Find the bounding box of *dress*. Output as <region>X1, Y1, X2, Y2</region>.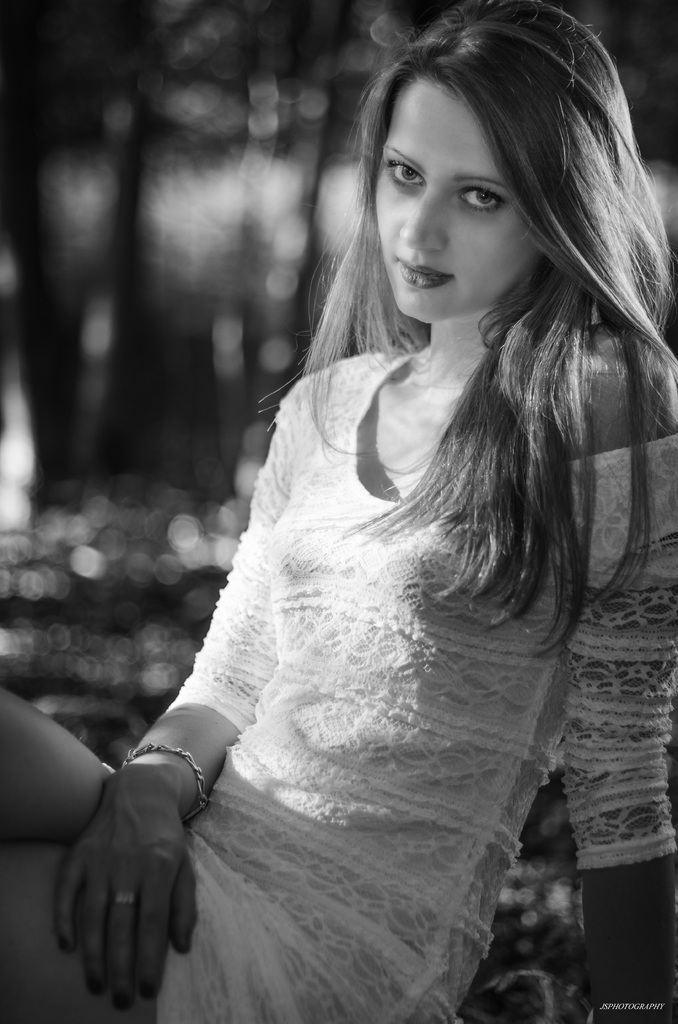
<region>147, 339, 677, 1023</region>.
